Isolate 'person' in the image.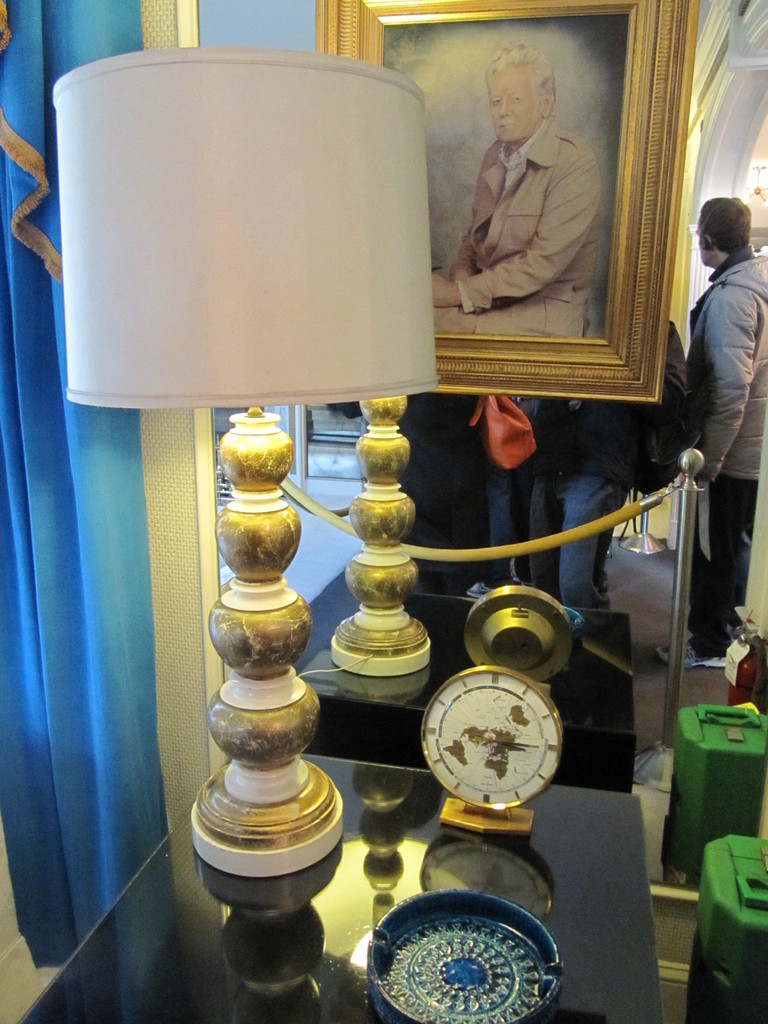
Isolated region: 456,64,611,359.
